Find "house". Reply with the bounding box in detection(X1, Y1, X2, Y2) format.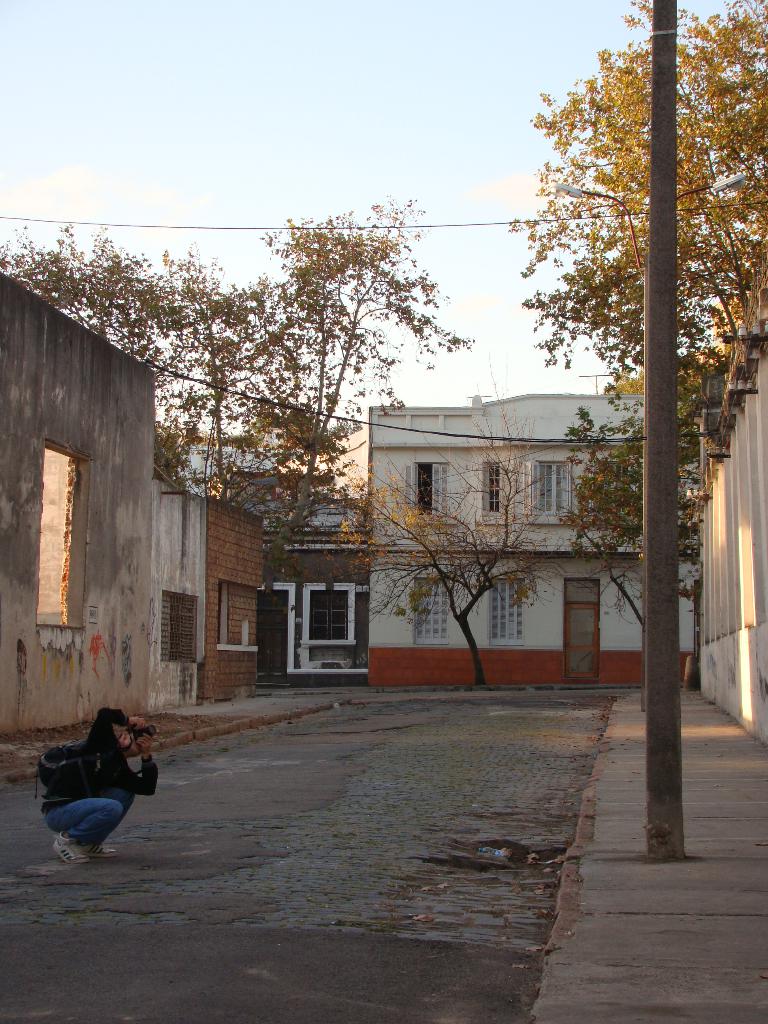
detection(143, 479, 280, 719).
